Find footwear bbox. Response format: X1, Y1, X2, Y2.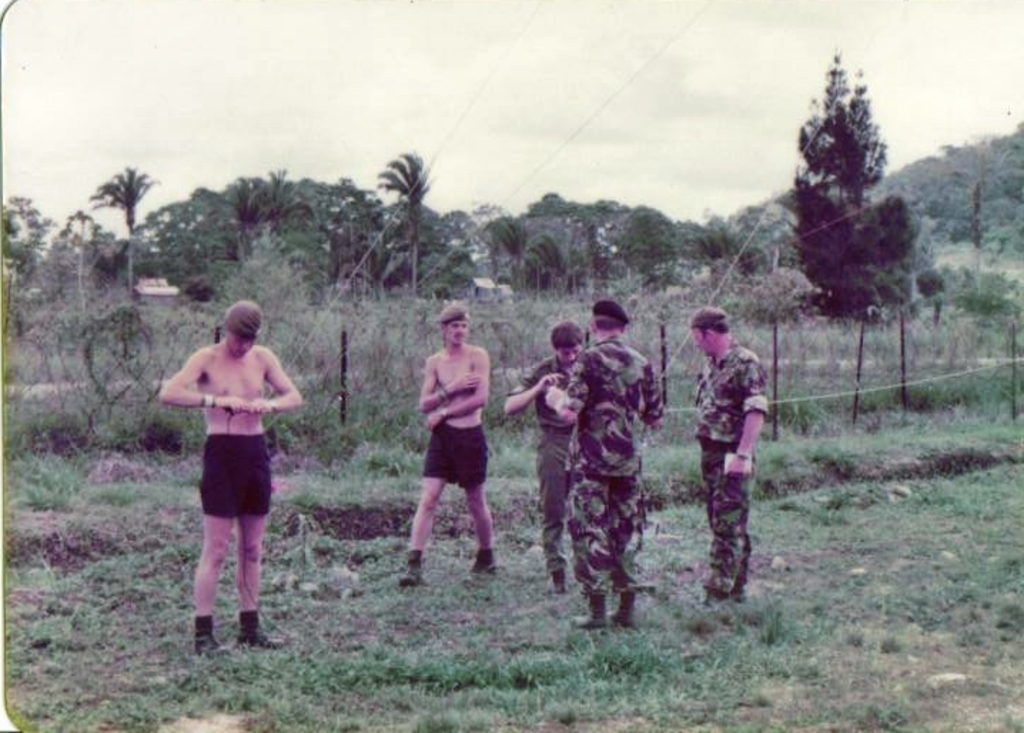
732, 583, 750, 605.
